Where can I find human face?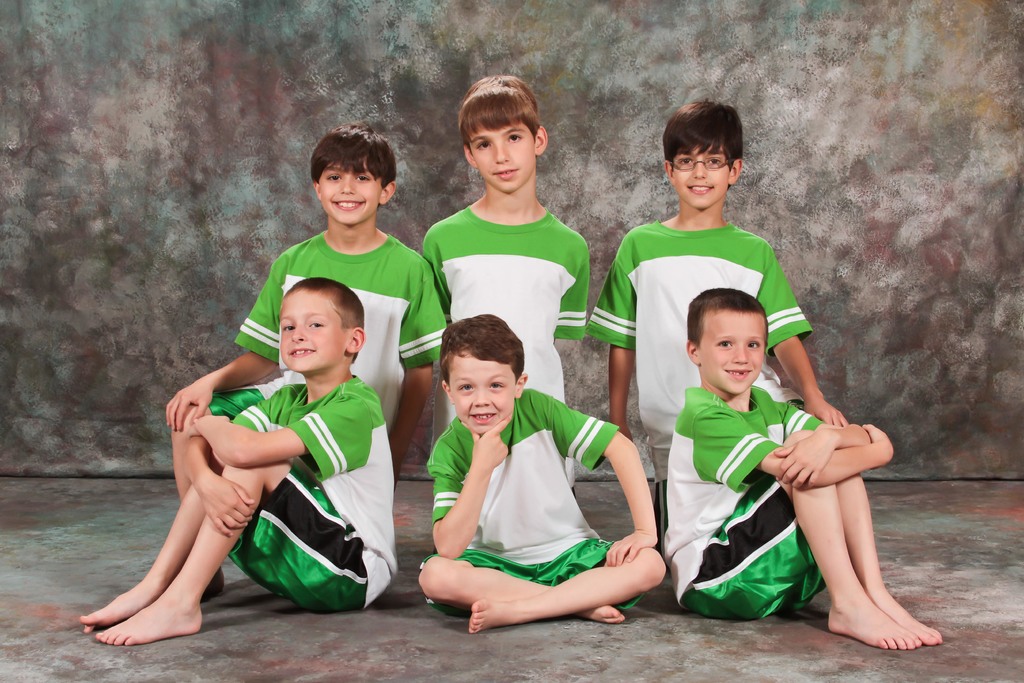
You can find it at [319,154,383,222].
